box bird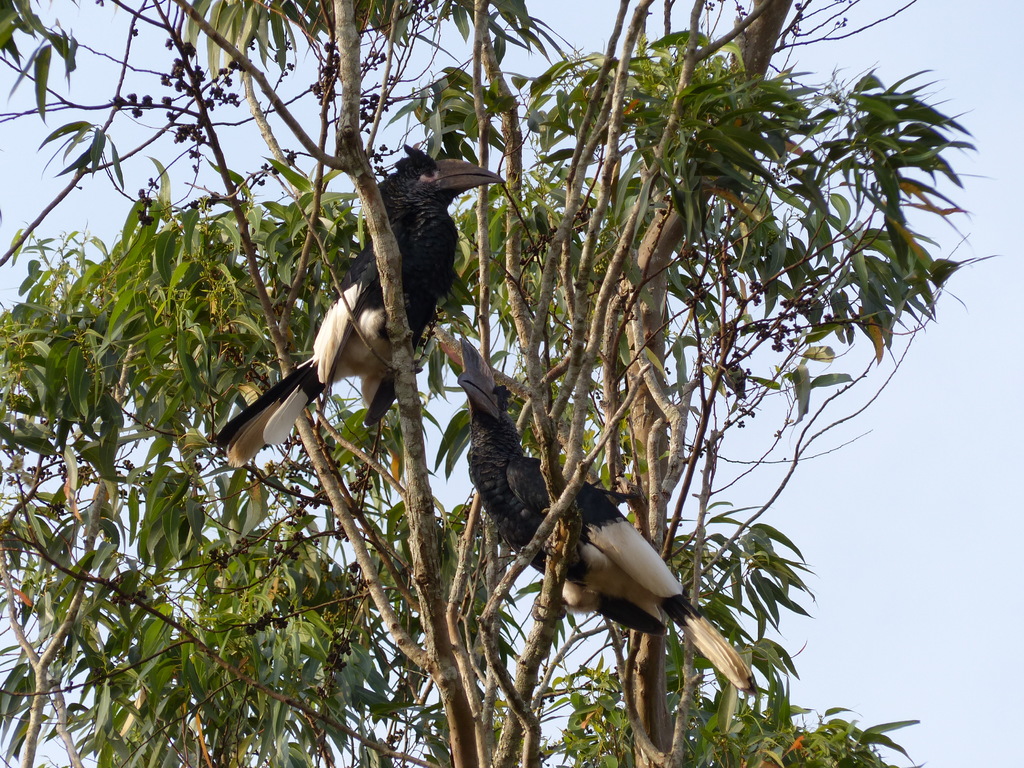
bbox=[433, 330, 755, 707]
